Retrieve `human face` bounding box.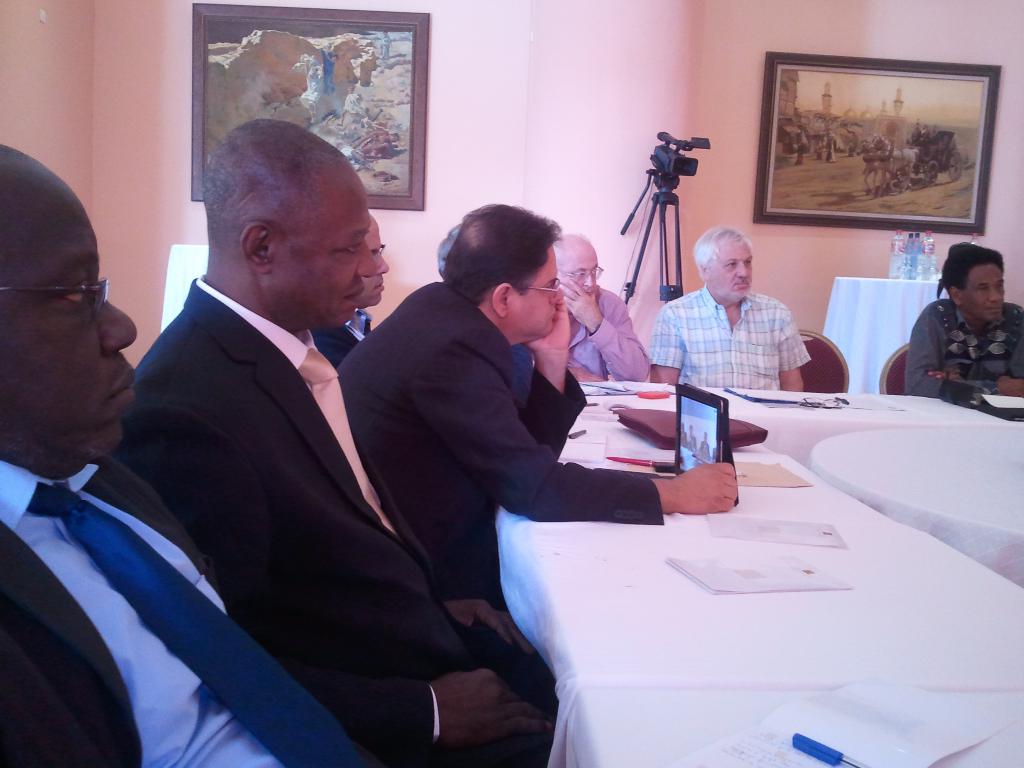
Bounding box: bbox=[708, 241, 751, 296].
